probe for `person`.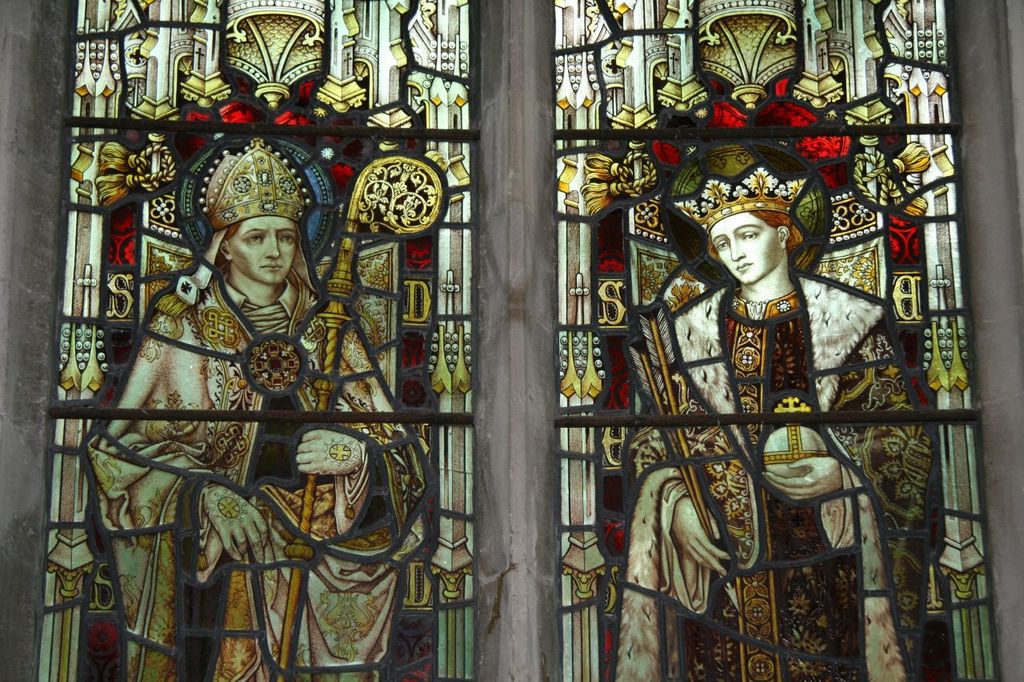
Probe result: x1=618, y1=161, x2=943, y2=680.
